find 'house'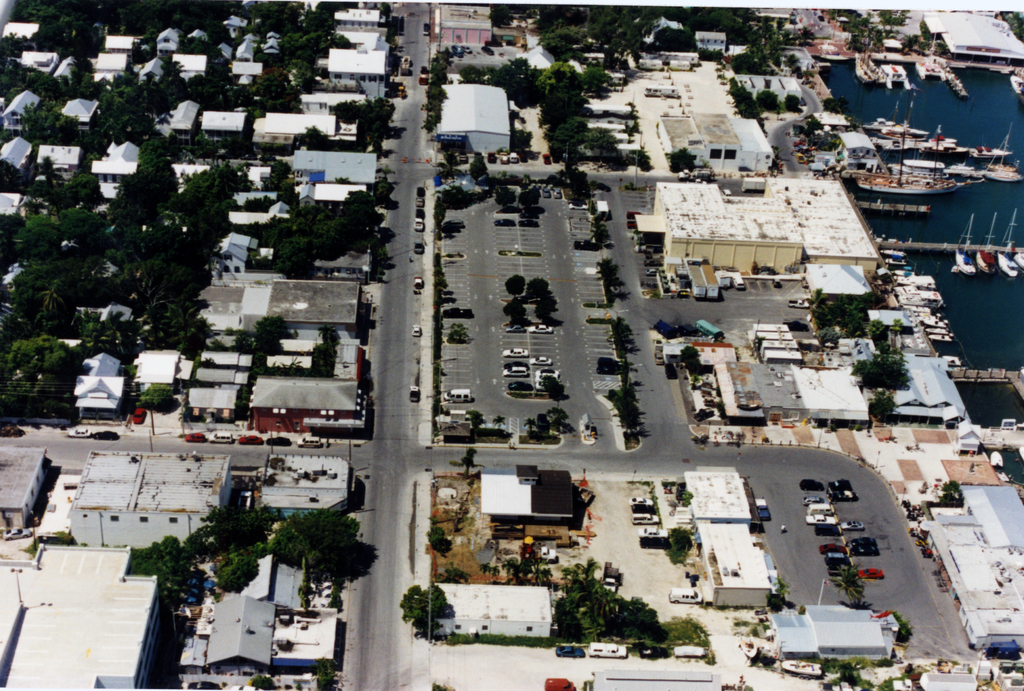
703,525,769,606
